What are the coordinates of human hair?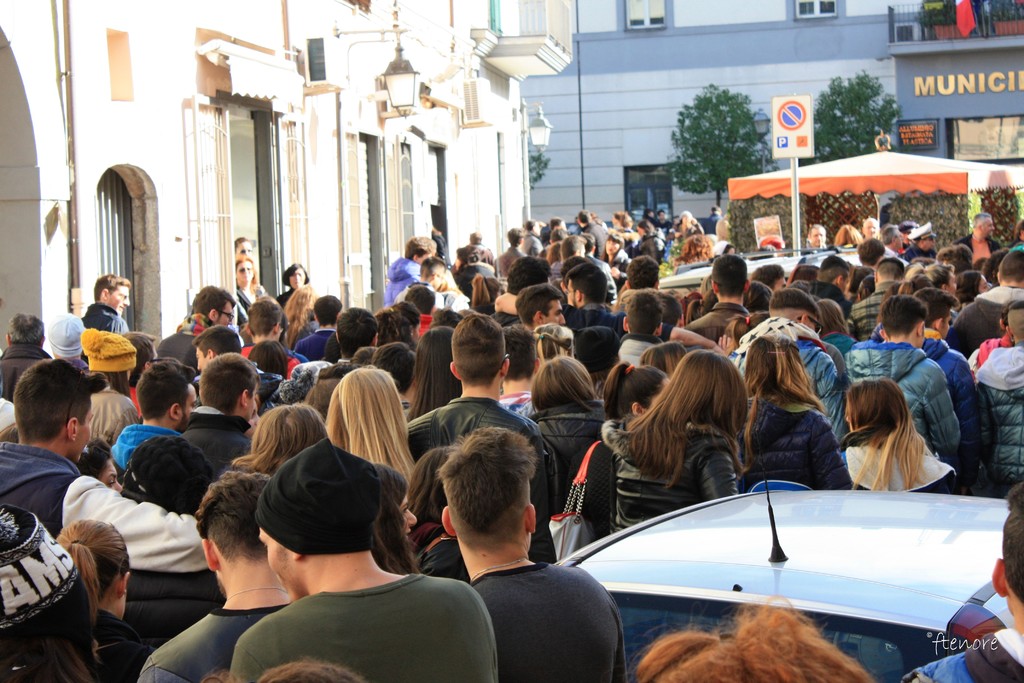
region(785, 263, 820, 284).
